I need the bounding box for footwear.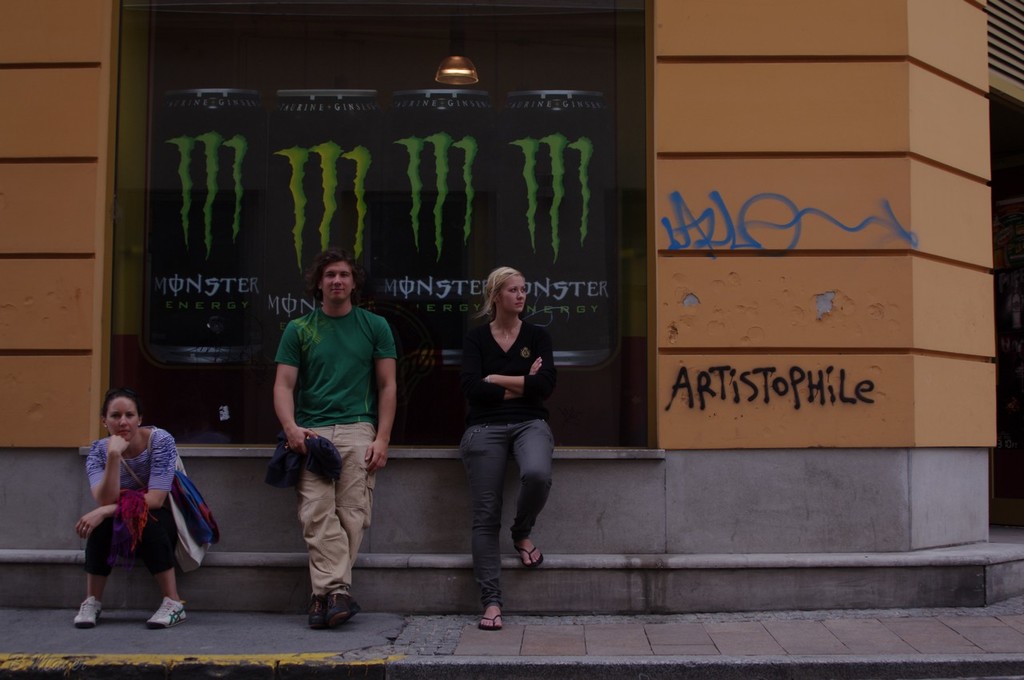
Here it is: x1=74, y1=592, x2=101, y2=630.
